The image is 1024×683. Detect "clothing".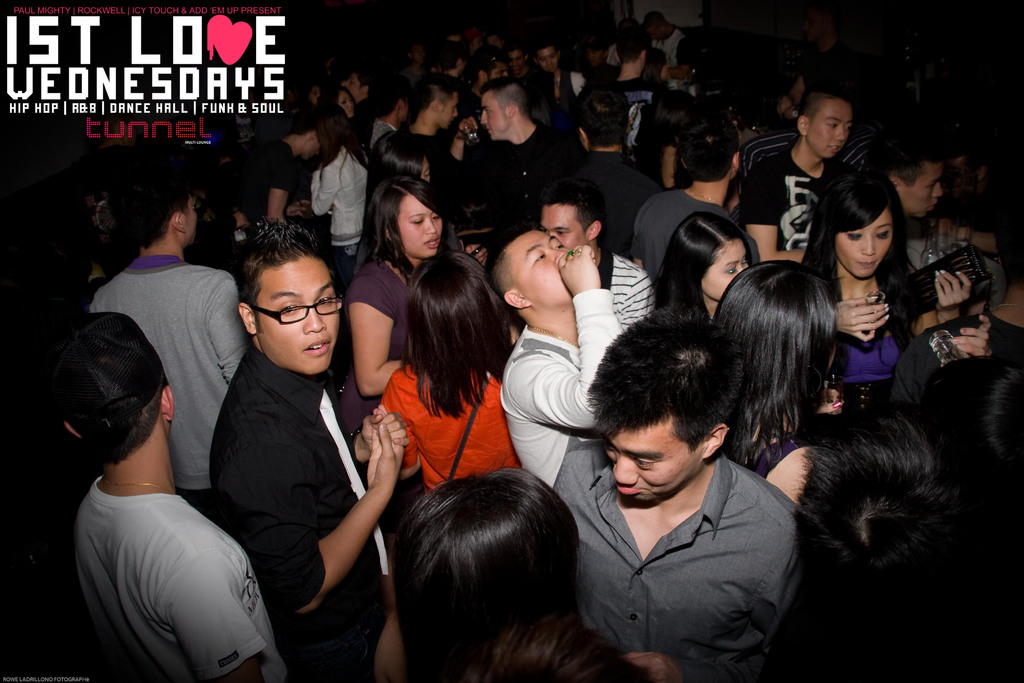
Detection: [230,349,406,677].
